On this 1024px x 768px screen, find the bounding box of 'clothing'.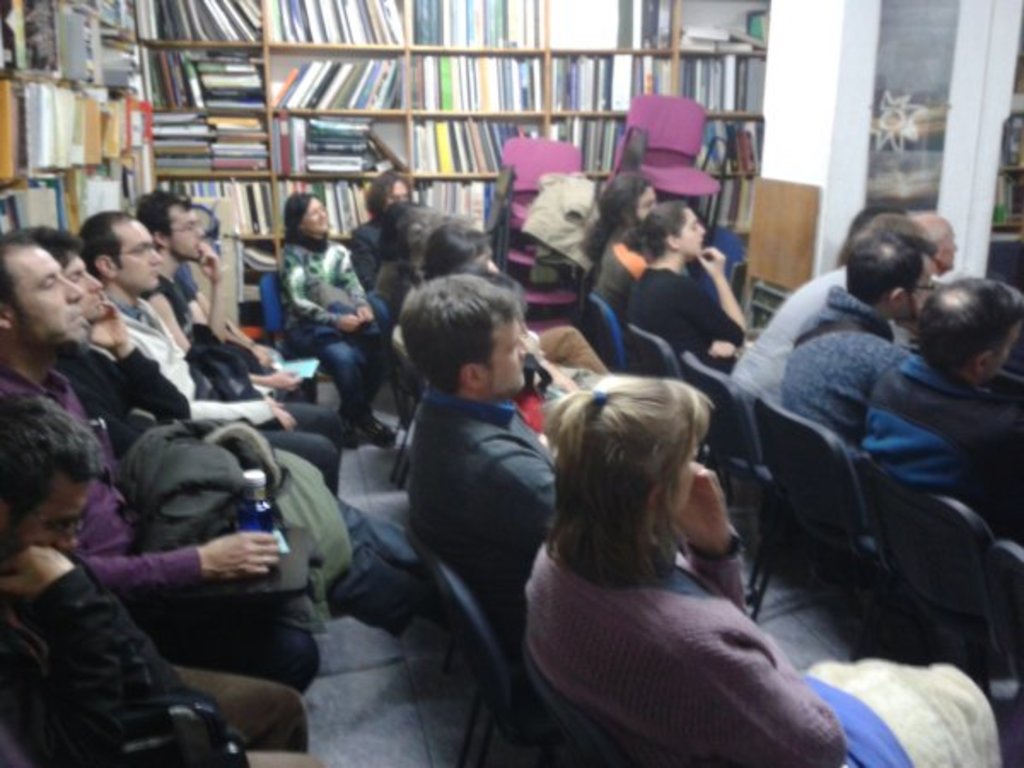
Bounding box: (591,241,652,317).
